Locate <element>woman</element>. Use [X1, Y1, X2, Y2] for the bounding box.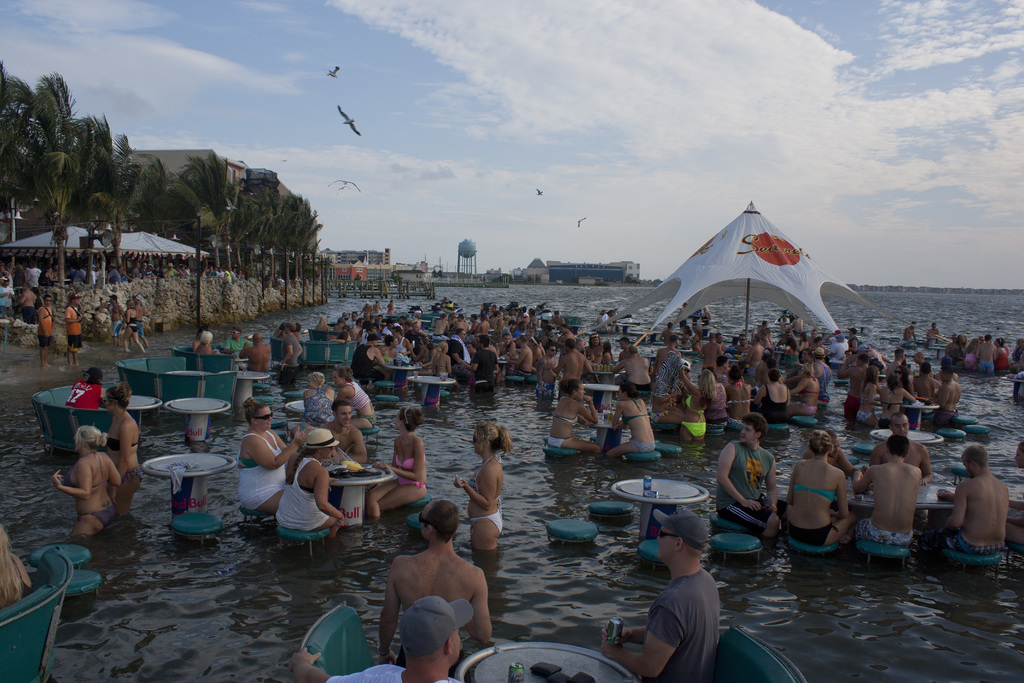
[856, 366, 878, 428].
